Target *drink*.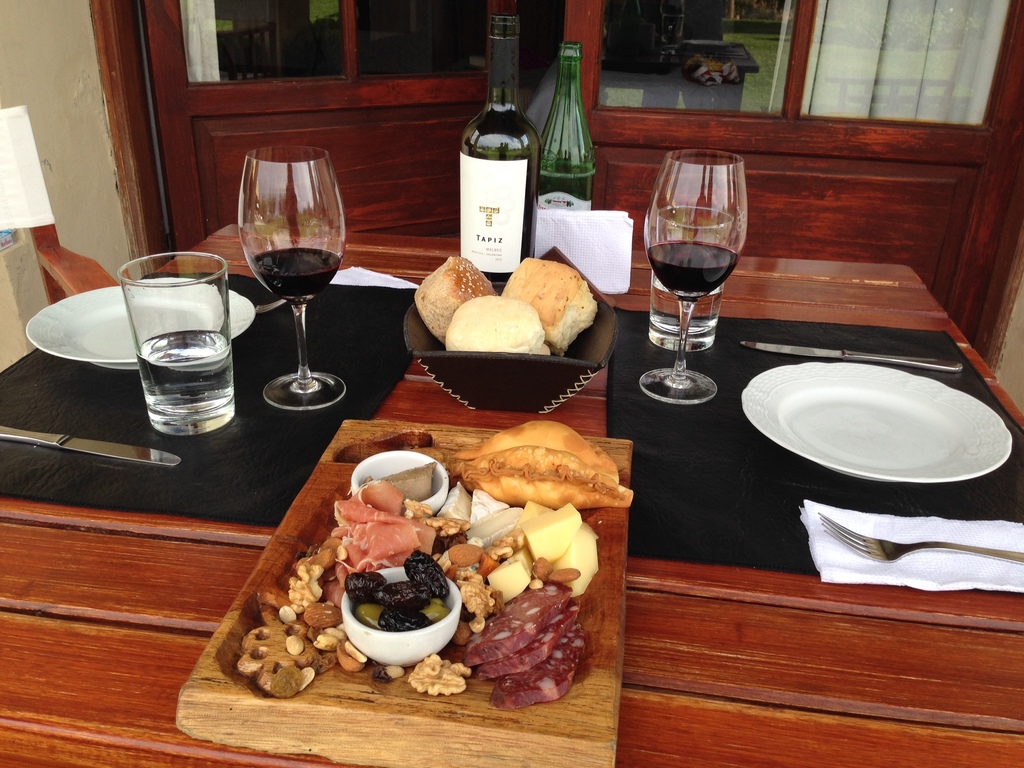
Target region: [left=441, top=72, right=533, bottom=273].
